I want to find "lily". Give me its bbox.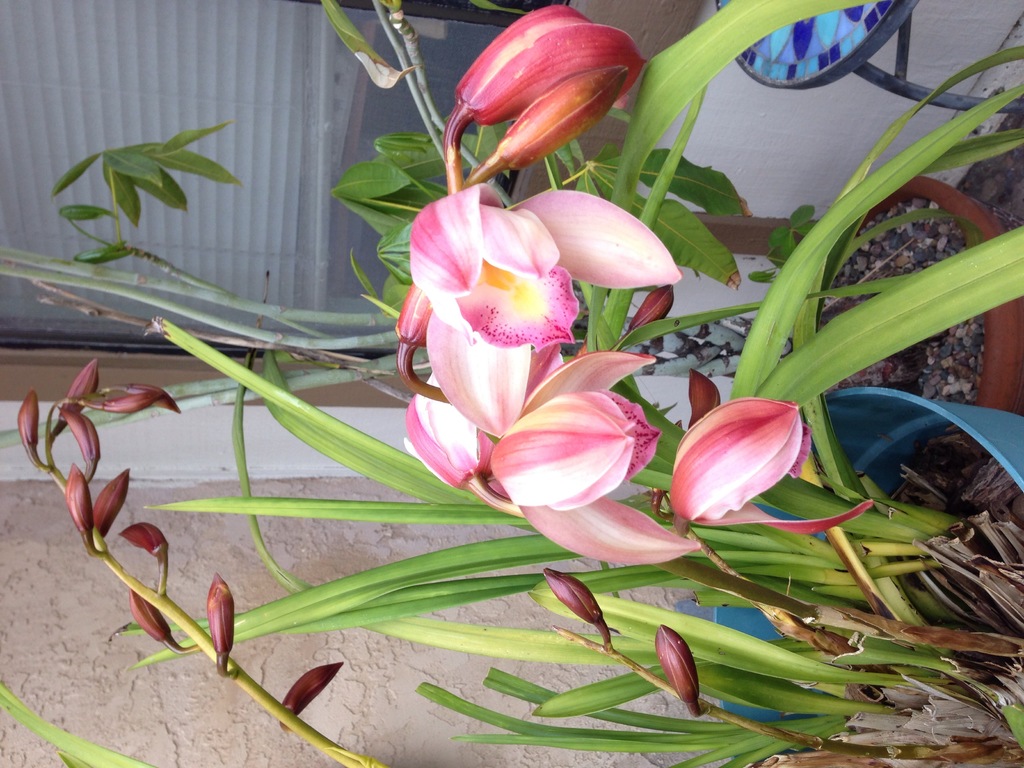
(left=672, top=395, right=872, bottom=539).
